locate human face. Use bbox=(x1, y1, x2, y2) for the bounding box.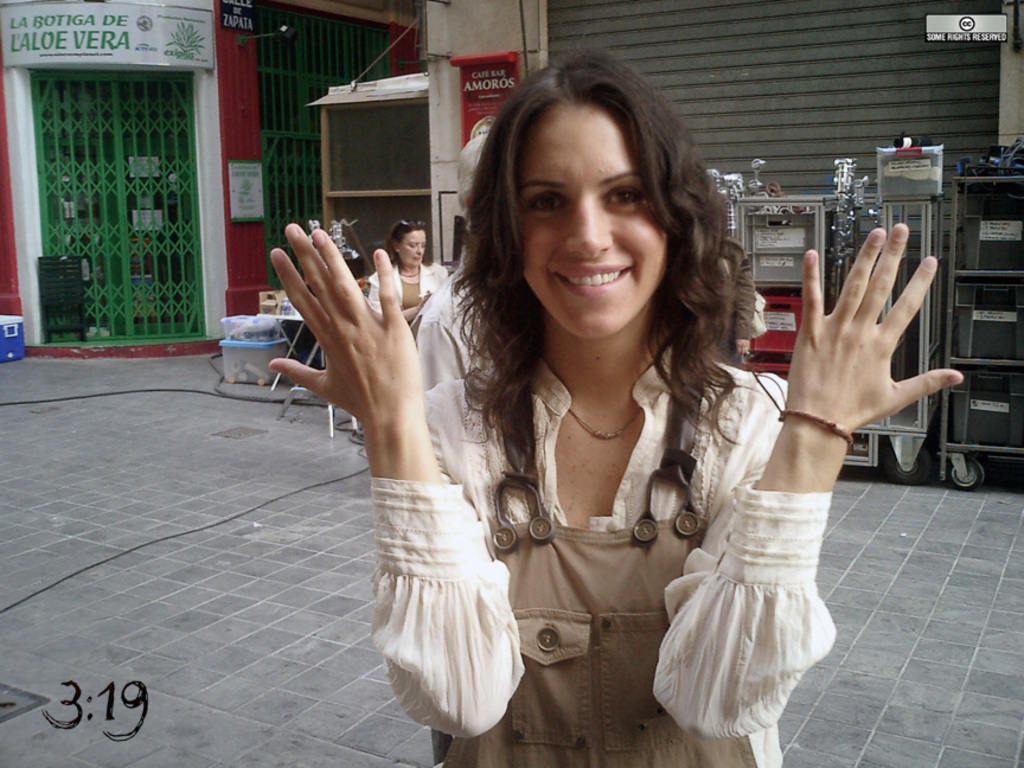
bbox=(397, 226, 428, 267).
